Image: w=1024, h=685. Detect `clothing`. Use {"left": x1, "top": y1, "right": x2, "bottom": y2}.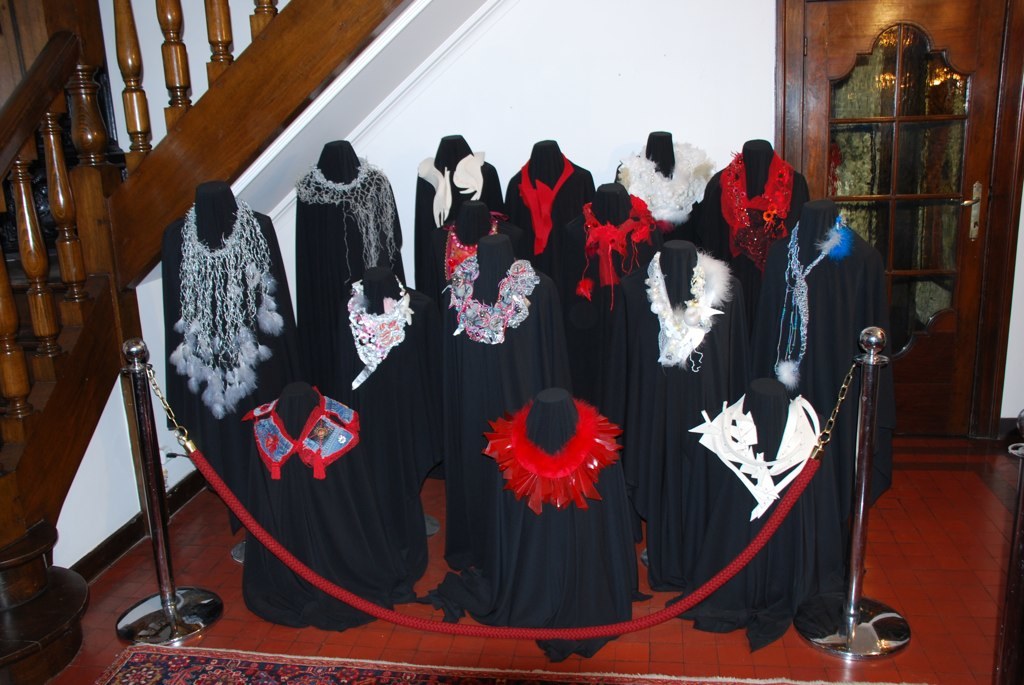
{"left": 504, "top": 160, "right": 597, "bottom": 321}.
